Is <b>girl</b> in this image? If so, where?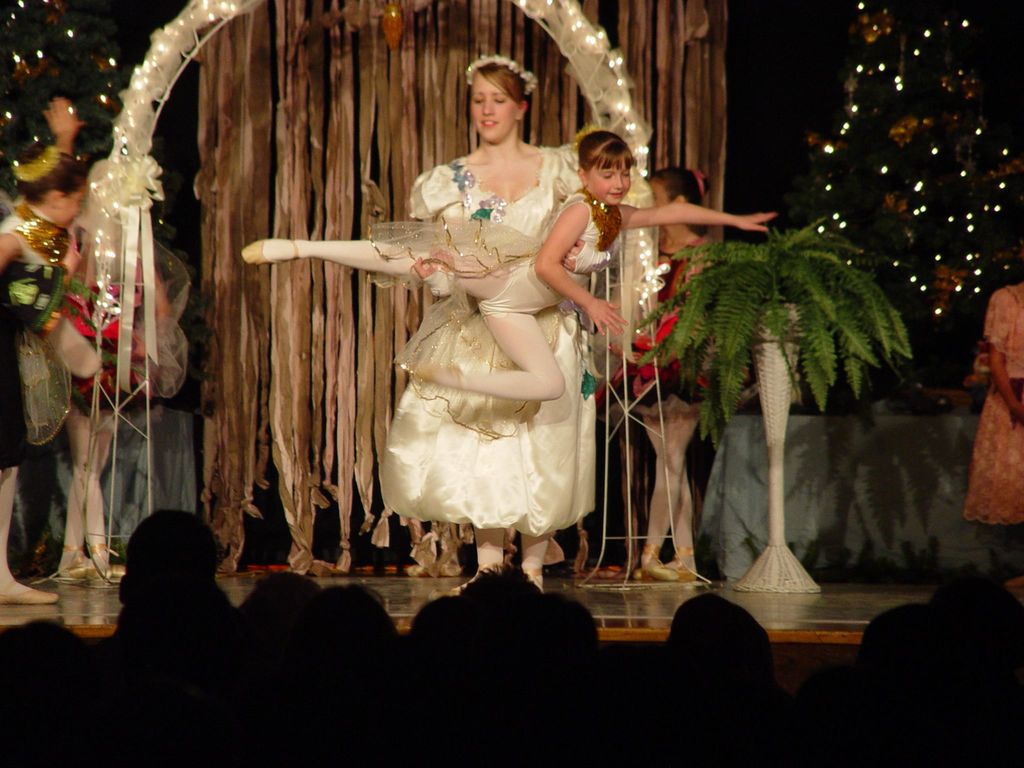
Yes, at <box>241,122,776,438</box>.
